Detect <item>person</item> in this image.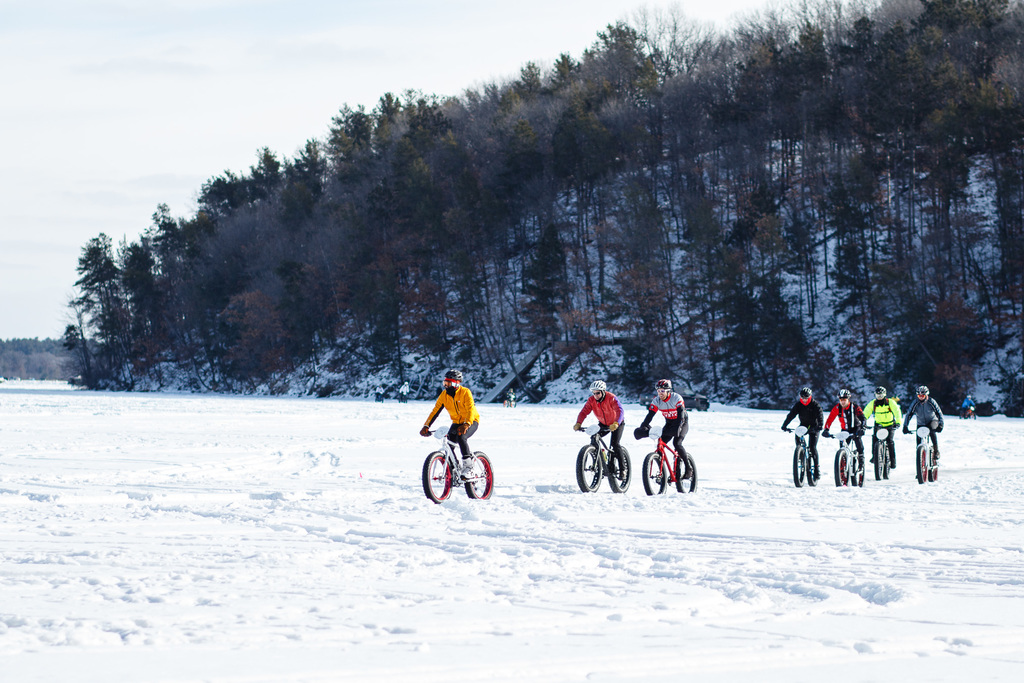
Detection: bbox(828, 386, 868, 473).
